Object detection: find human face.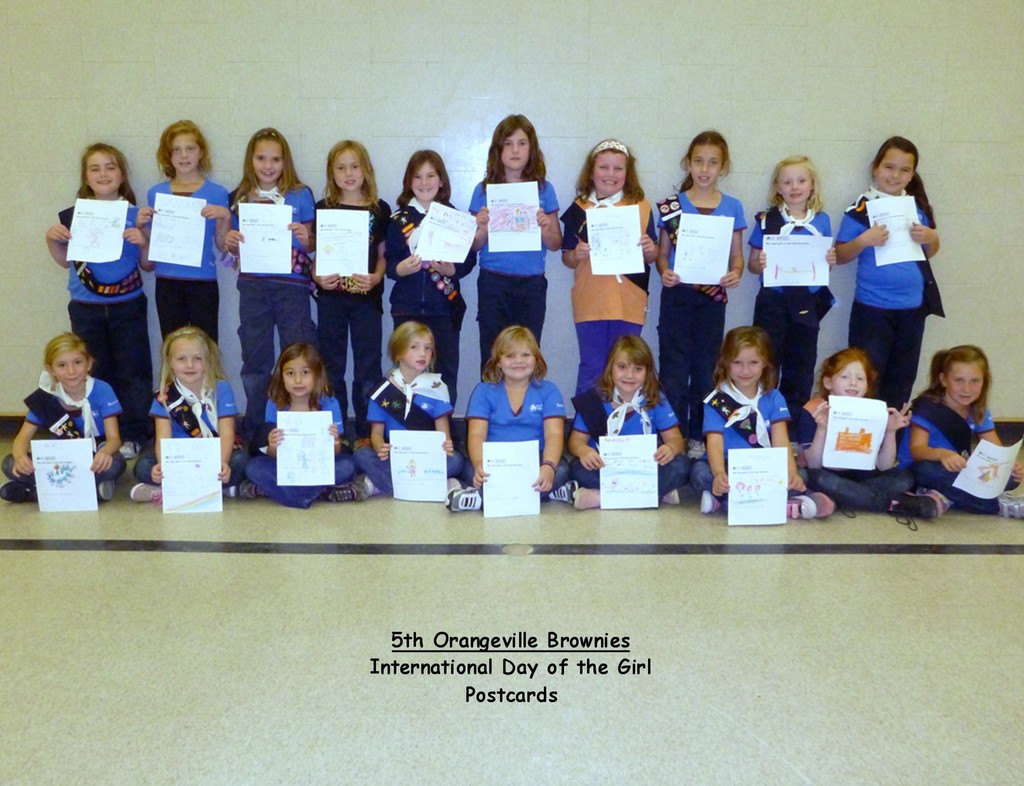
pyautogui.locateOnScreen(174, 339, 205, 381).
